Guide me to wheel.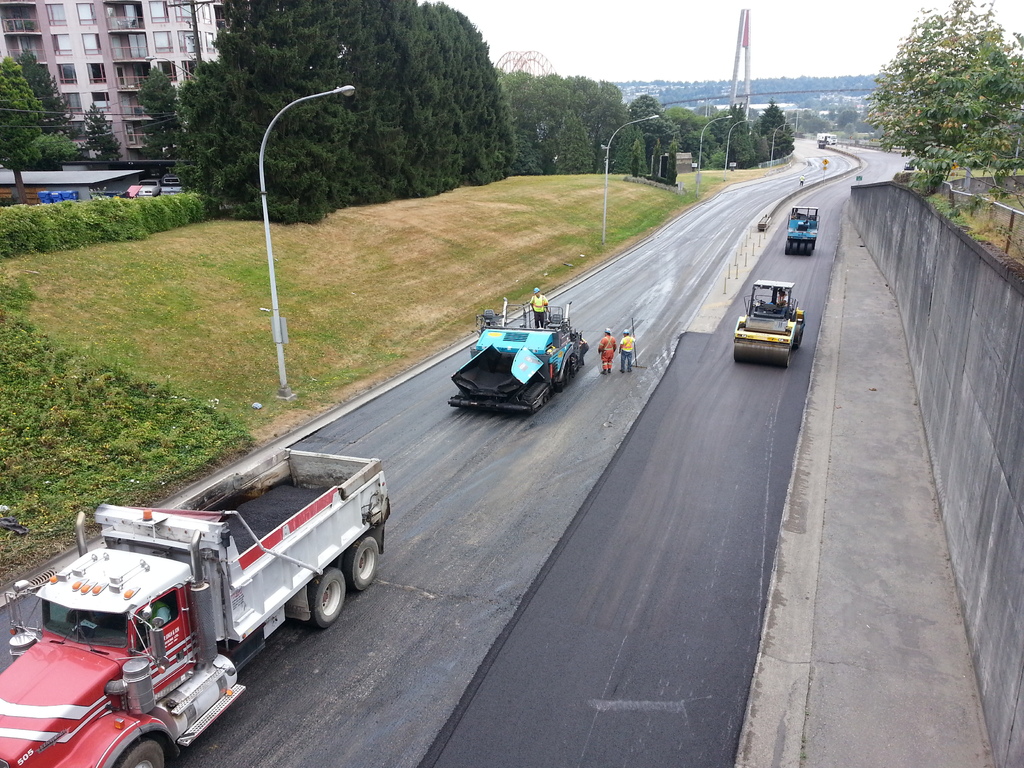
Guidance: bbox=(799, 241, 804, 255).
